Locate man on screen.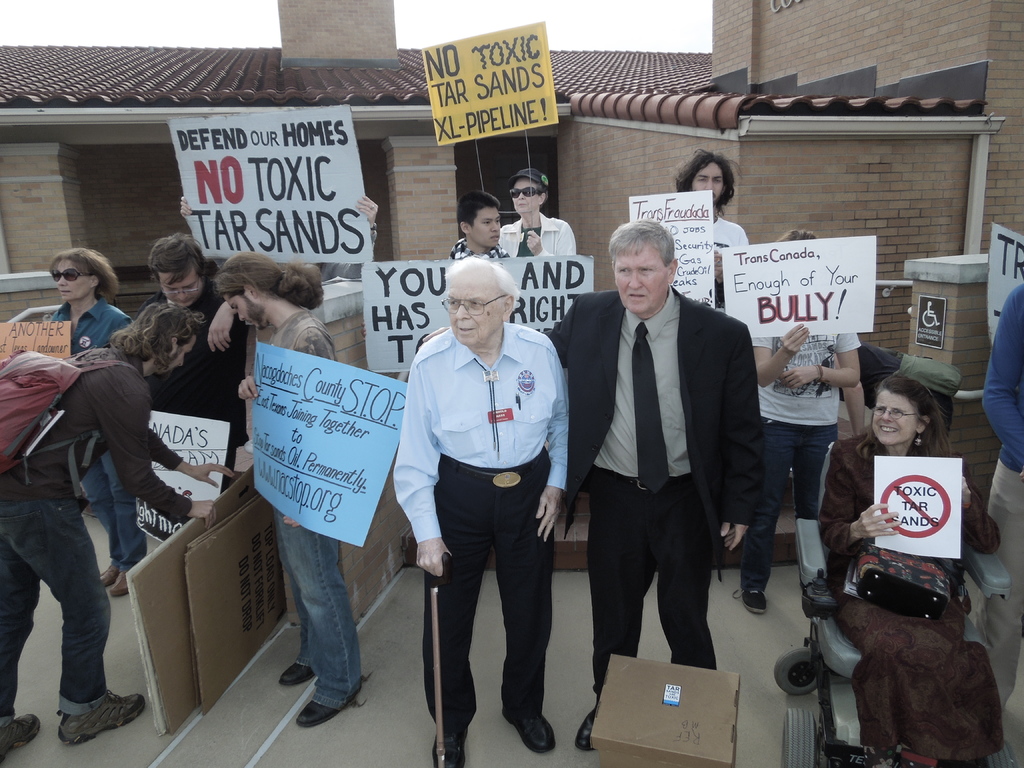
On screen at {"left": 138, "top": 233, "right": 247, "bottom": 492}.
